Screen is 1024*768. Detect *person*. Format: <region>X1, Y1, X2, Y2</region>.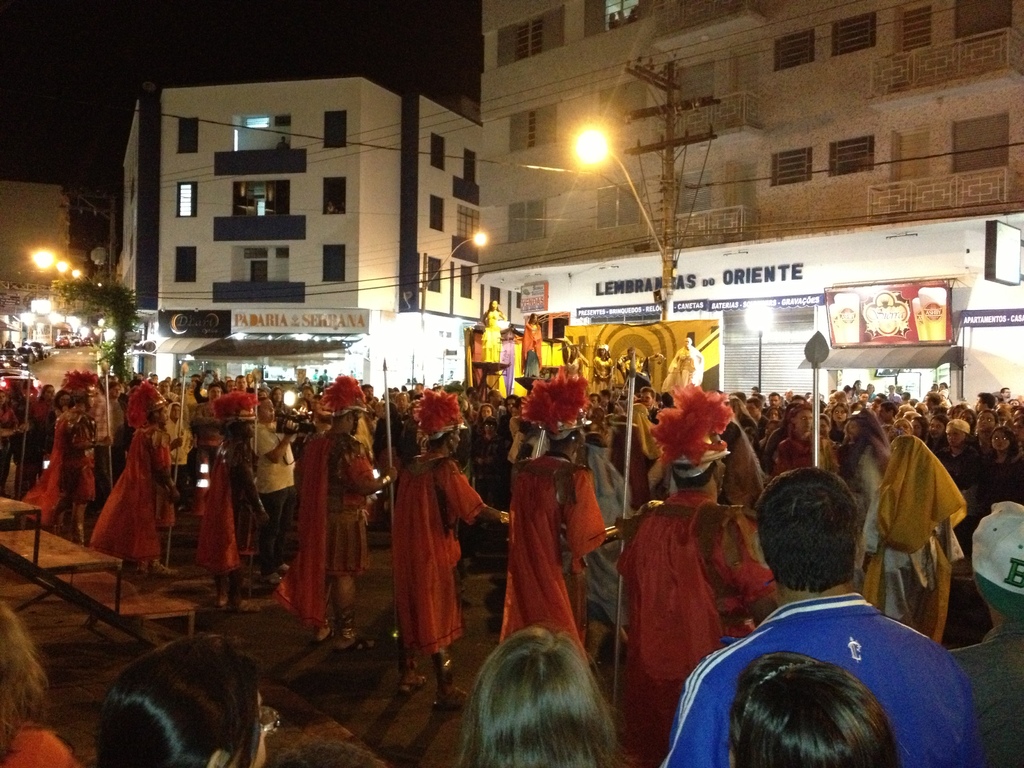
<region>200, 381, 221, 417</region>.
